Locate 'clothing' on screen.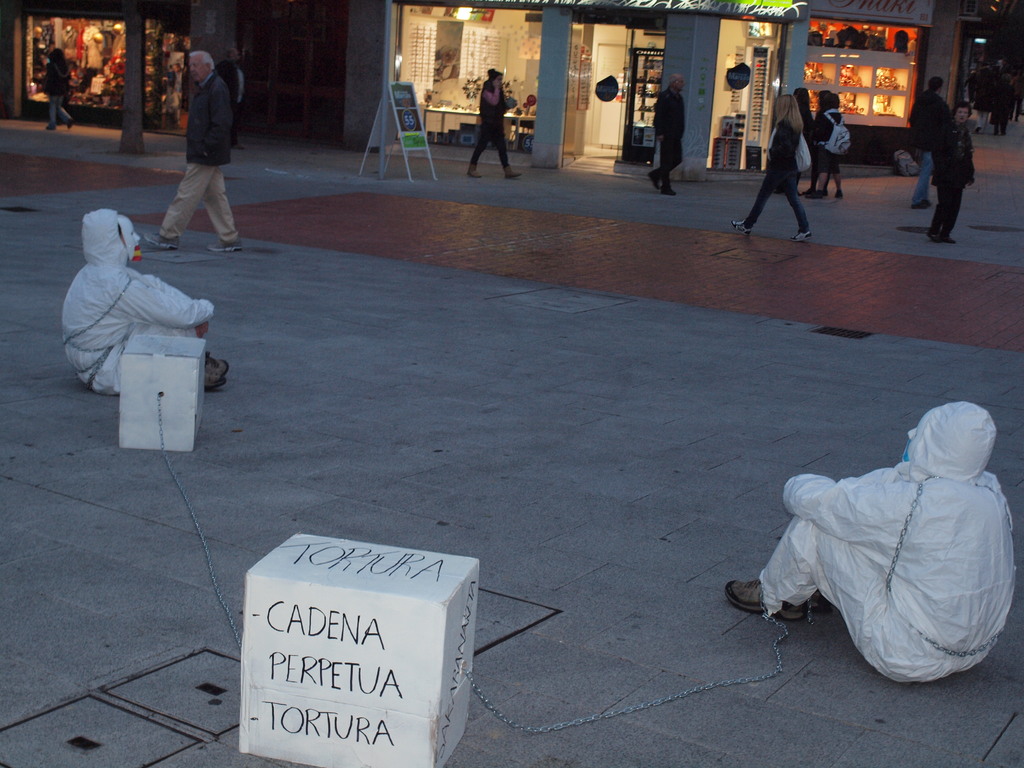
On screen at (left=813, top=106, right=842, bottom=175).
